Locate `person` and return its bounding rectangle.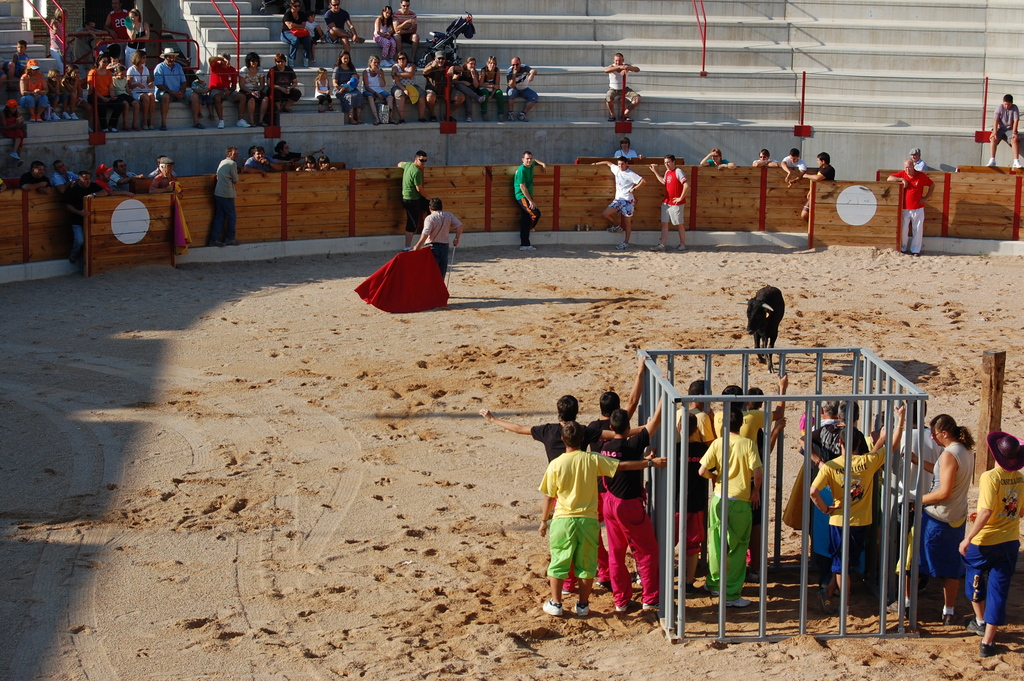
<box>597,152,643,243</box>.
